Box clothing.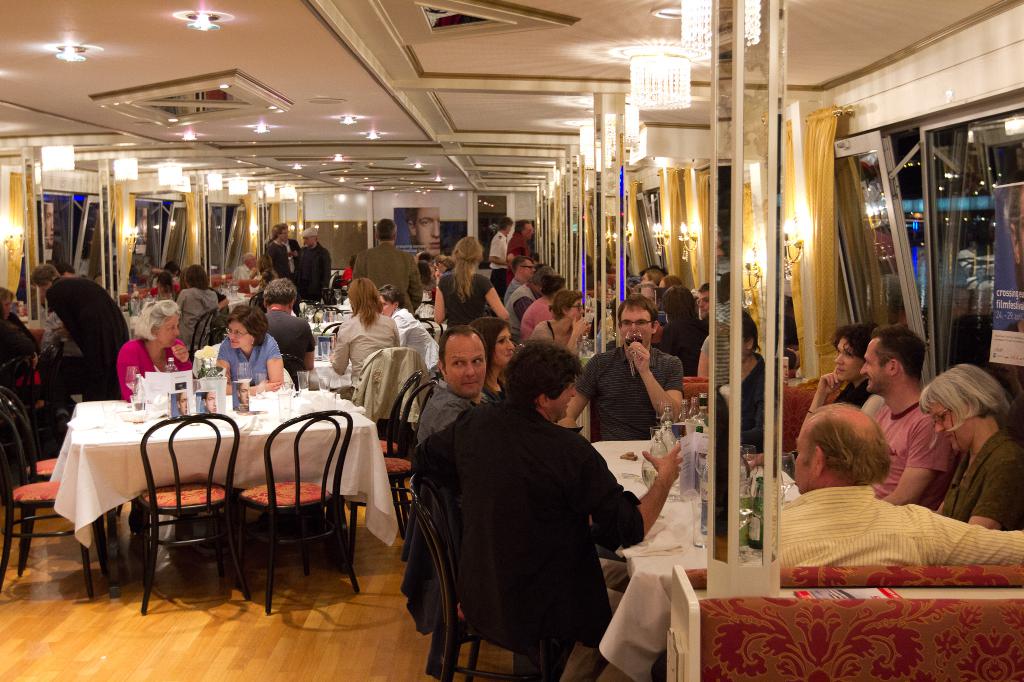
41:311:88:407.
